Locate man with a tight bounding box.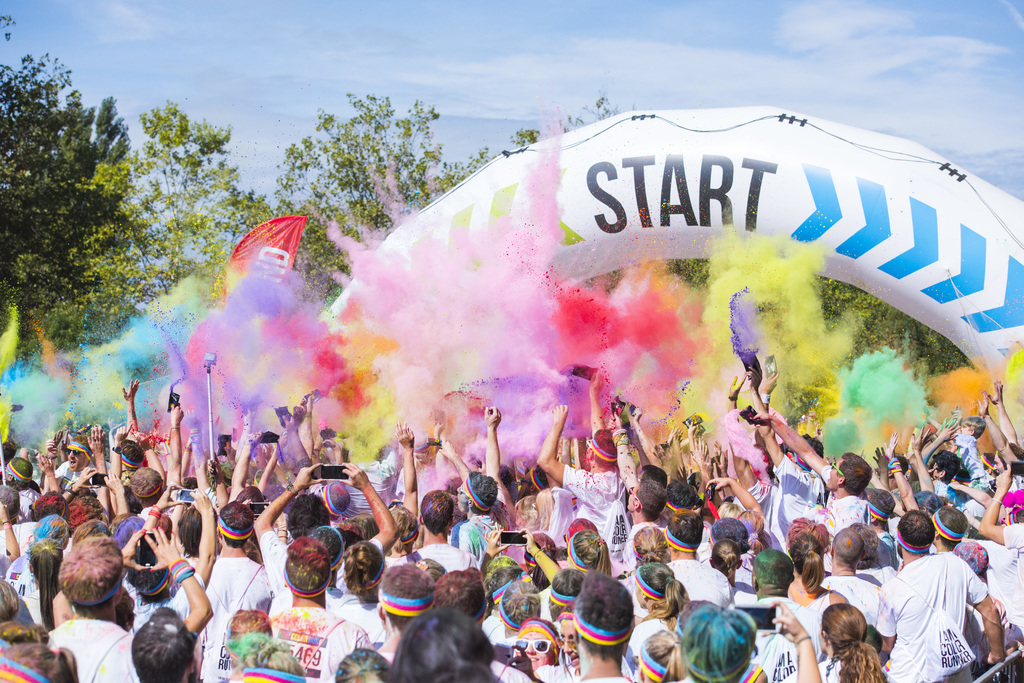
x1=761, y1=409, x2=871, y2=530.
